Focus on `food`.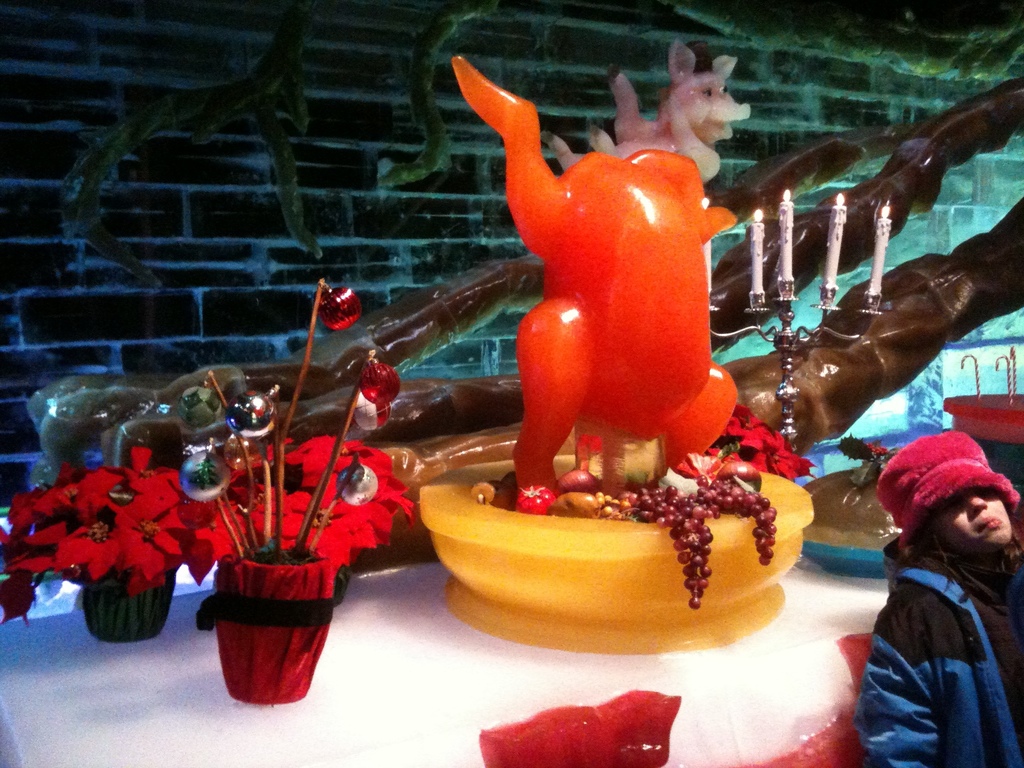
Focused at box=[558, 469, 599, 495].
